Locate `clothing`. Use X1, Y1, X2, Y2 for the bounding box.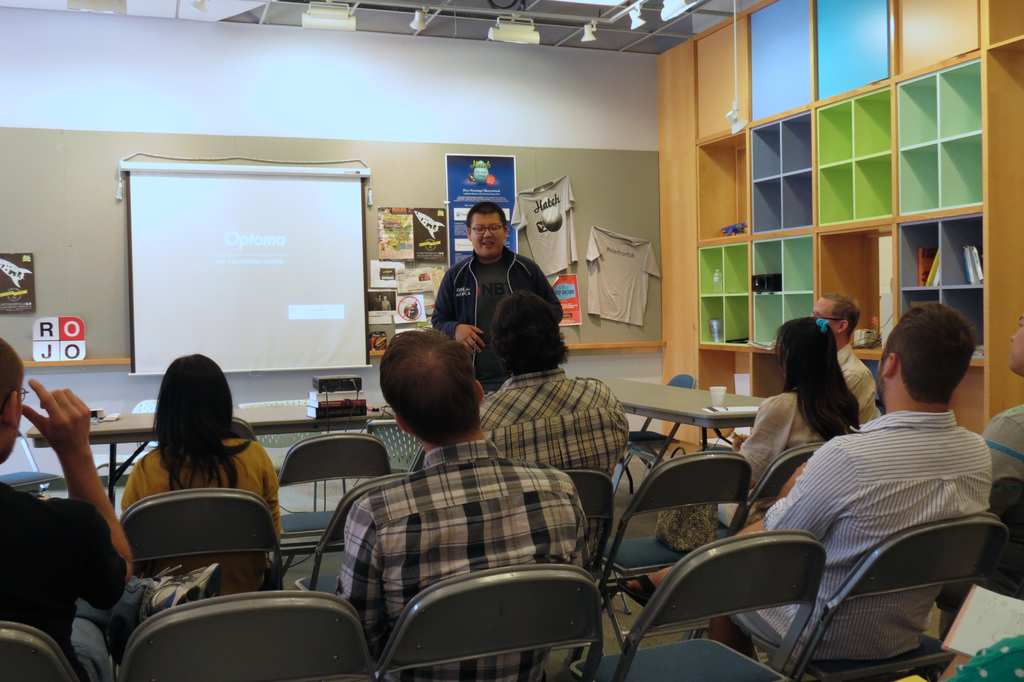
717, 401, 994, 663.
